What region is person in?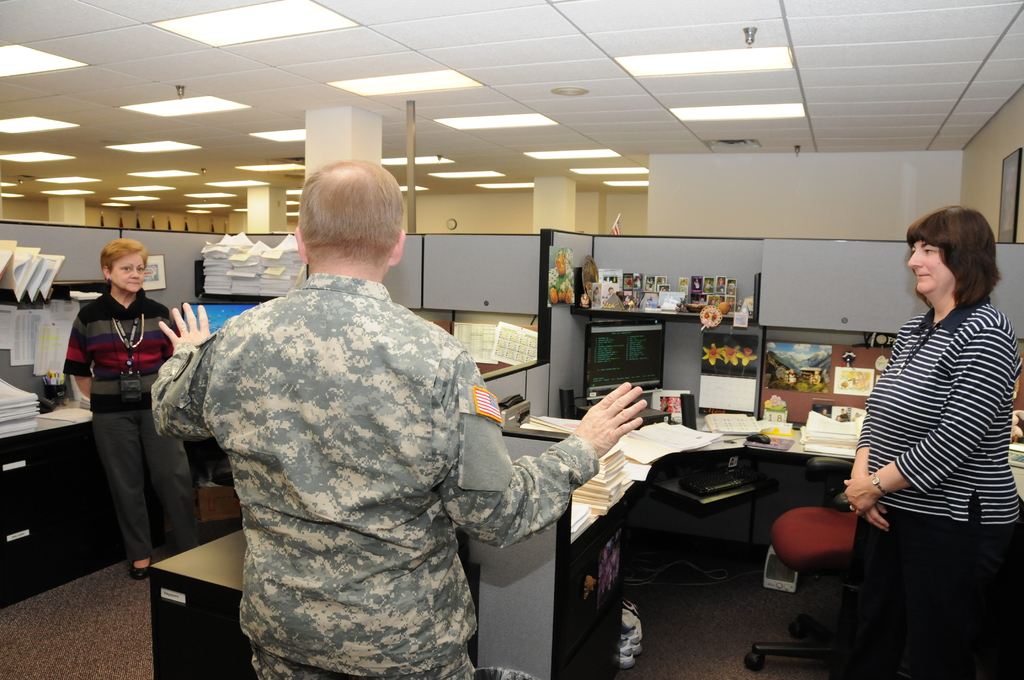
(727, 298, 731, 306).
